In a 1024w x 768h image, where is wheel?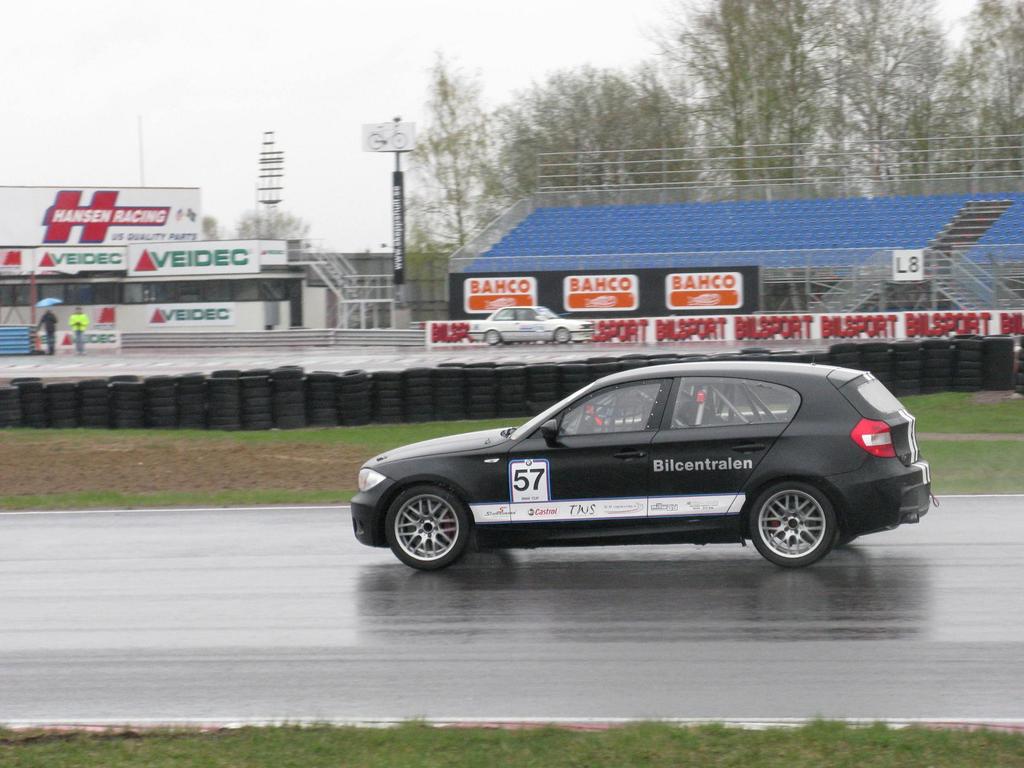
[x1=747, y1=480, x2=840, y2=570].
